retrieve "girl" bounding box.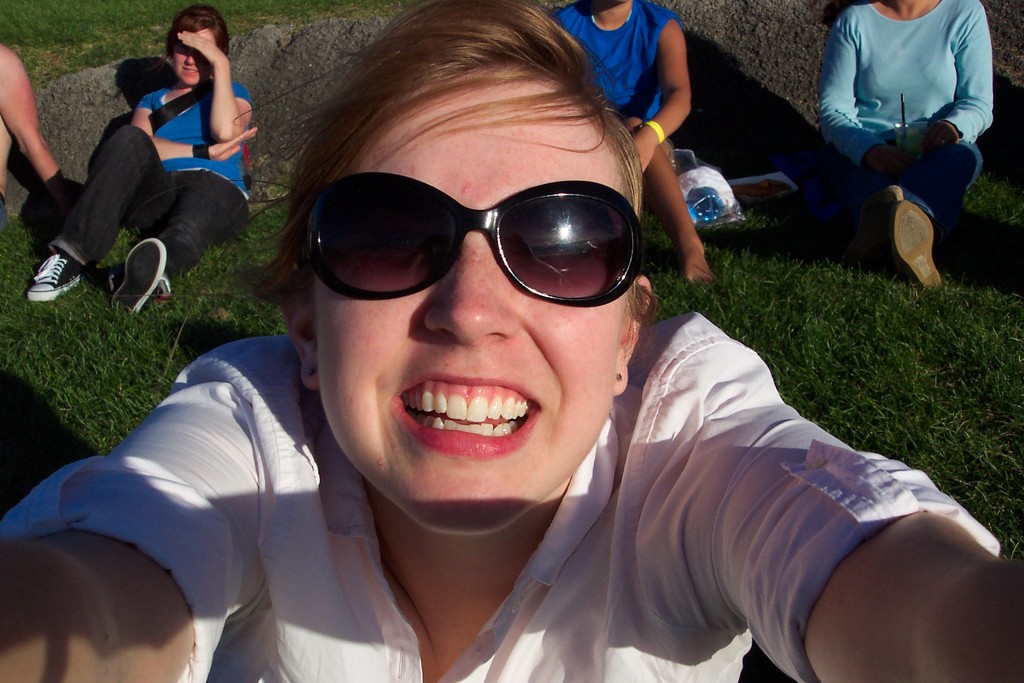
Bounding box: (x1=0, y1=0, x2=1023, y2=682).
